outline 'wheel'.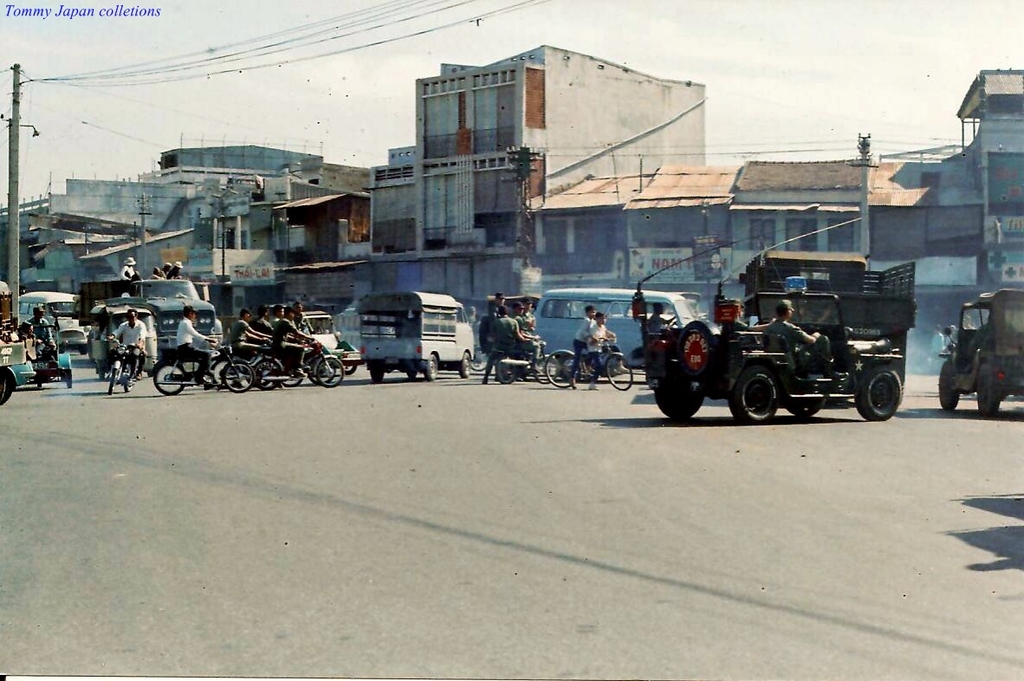
Outline: <box>458,352,470,374</box>.
